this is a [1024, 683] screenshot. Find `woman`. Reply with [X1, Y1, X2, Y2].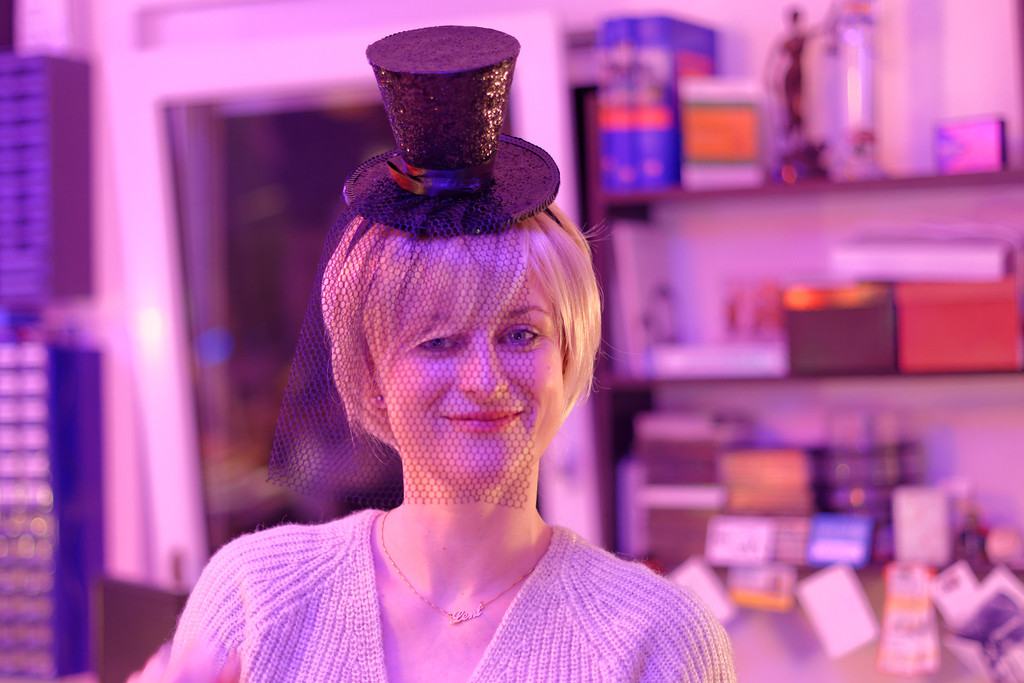
[159, 37, 708, 662].
